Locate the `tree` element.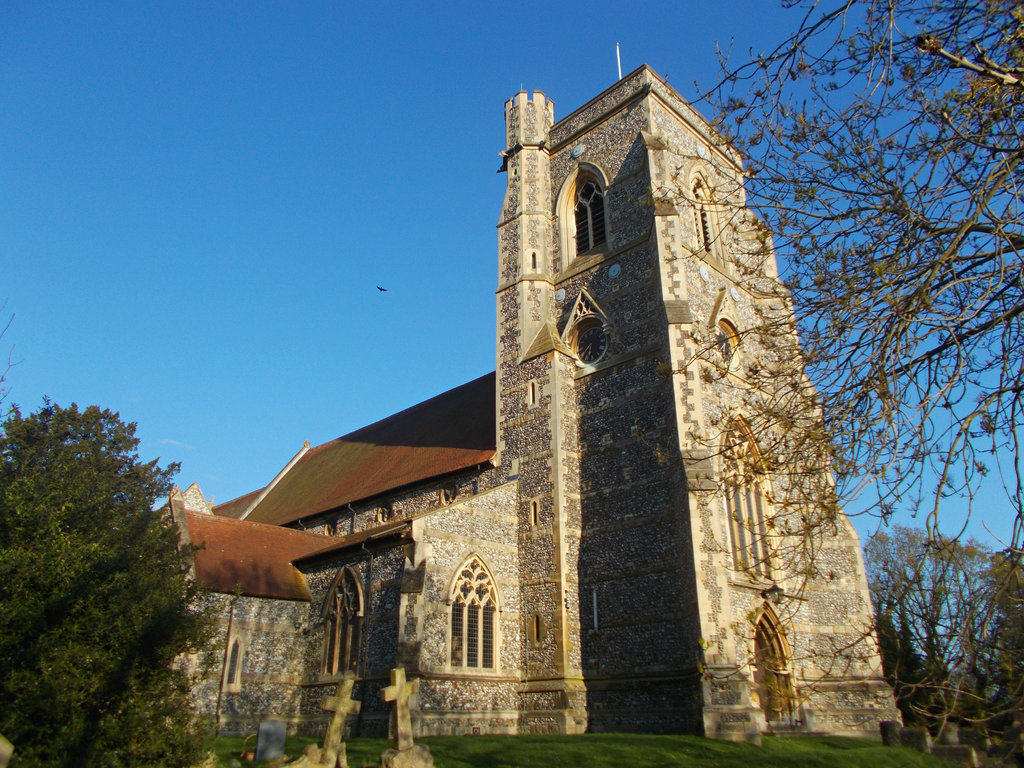
Element bbox: region(859, 524, 991, 748).
